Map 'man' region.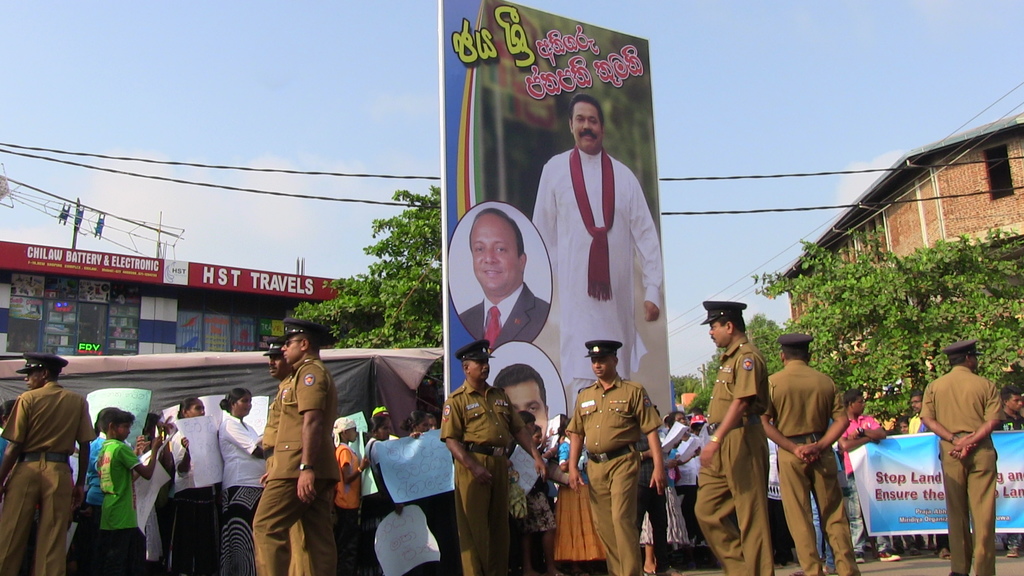
Mapped to 755,332,847,575.
